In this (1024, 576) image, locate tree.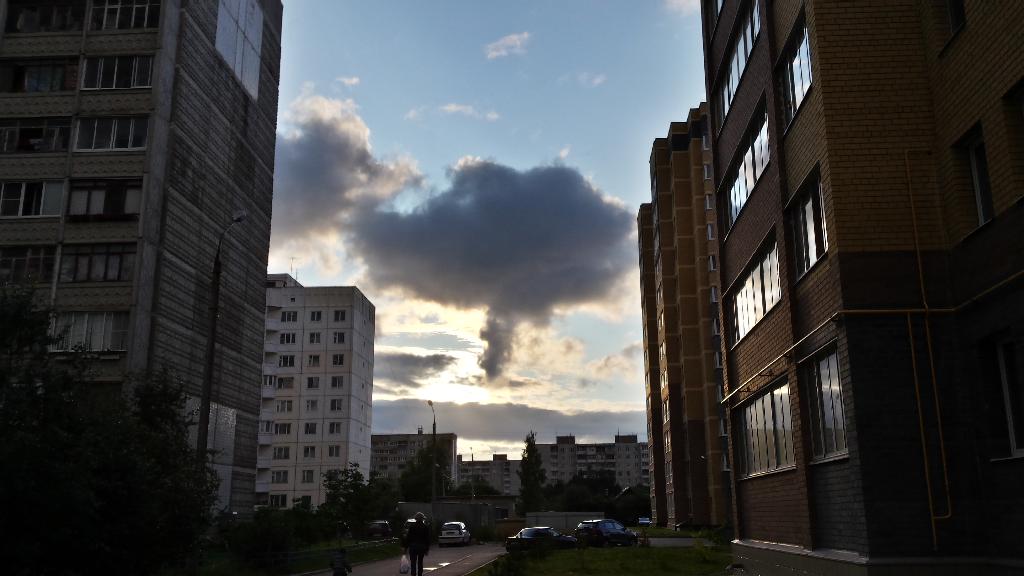
Bounding box: 514:422:545:508.
